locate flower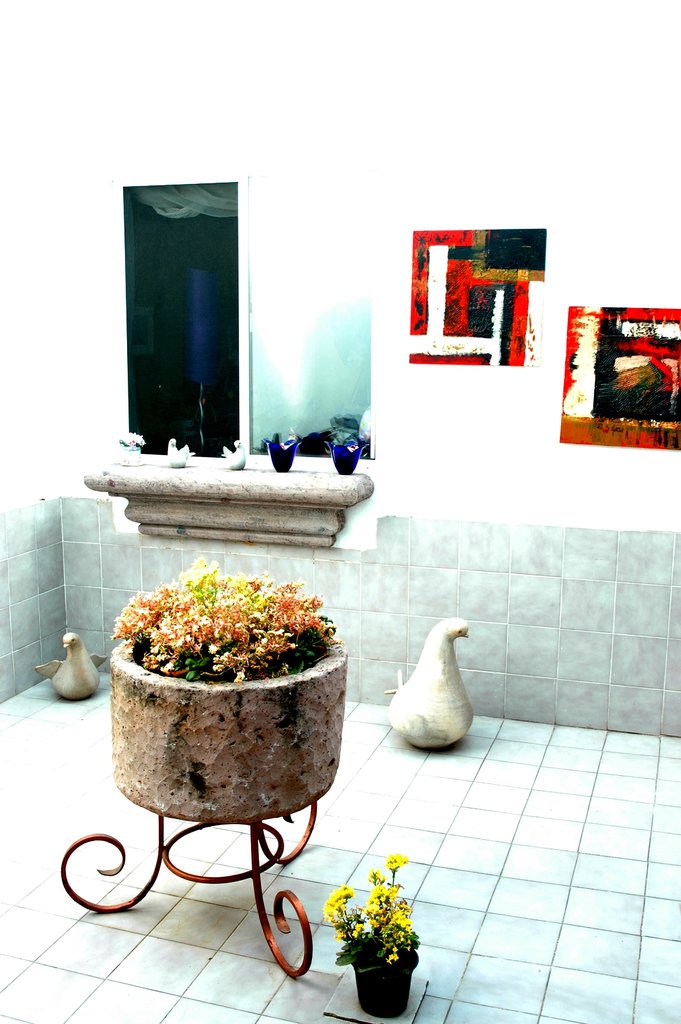
select_region(386, 851, 405, 872)
